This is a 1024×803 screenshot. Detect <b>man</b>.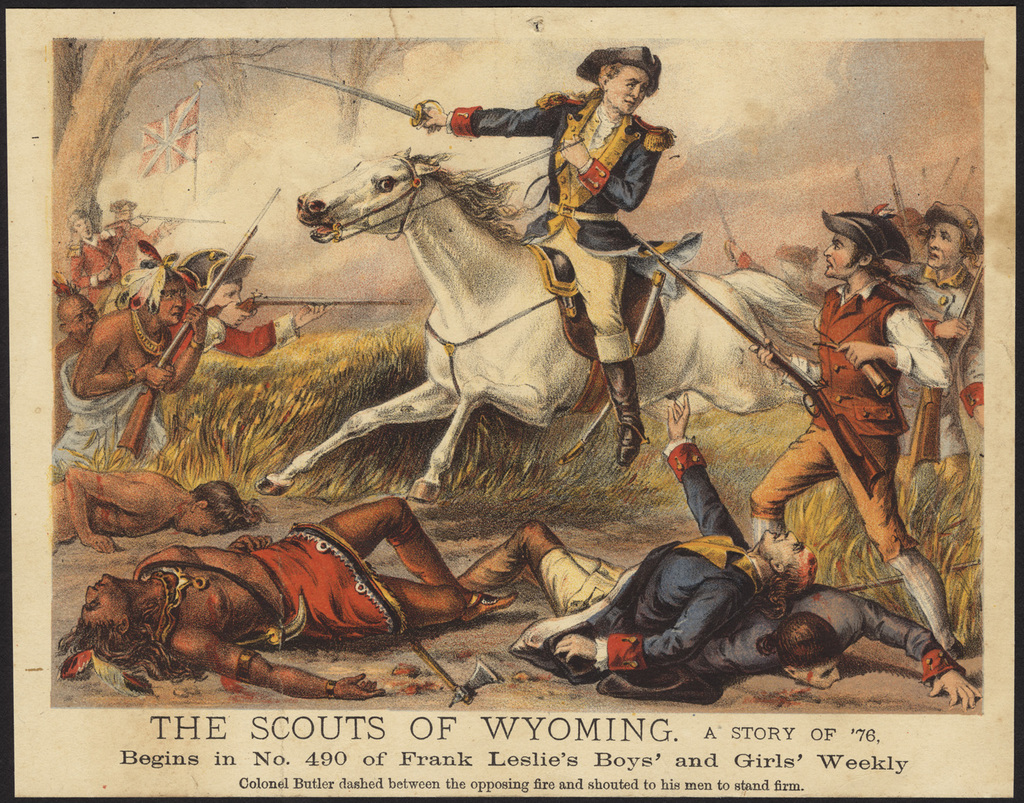
bbox=(56, 467, 268, 555).
